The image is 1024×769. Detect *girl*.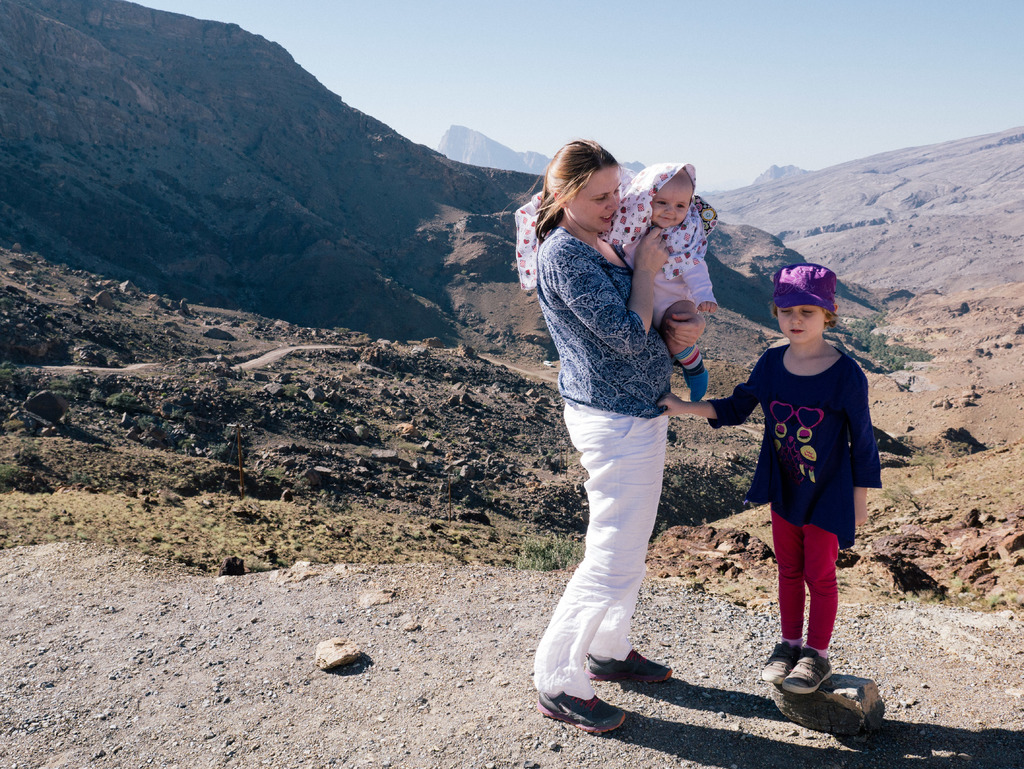
Detection: (x1=513, y1=161, x2=718, y2=400).
